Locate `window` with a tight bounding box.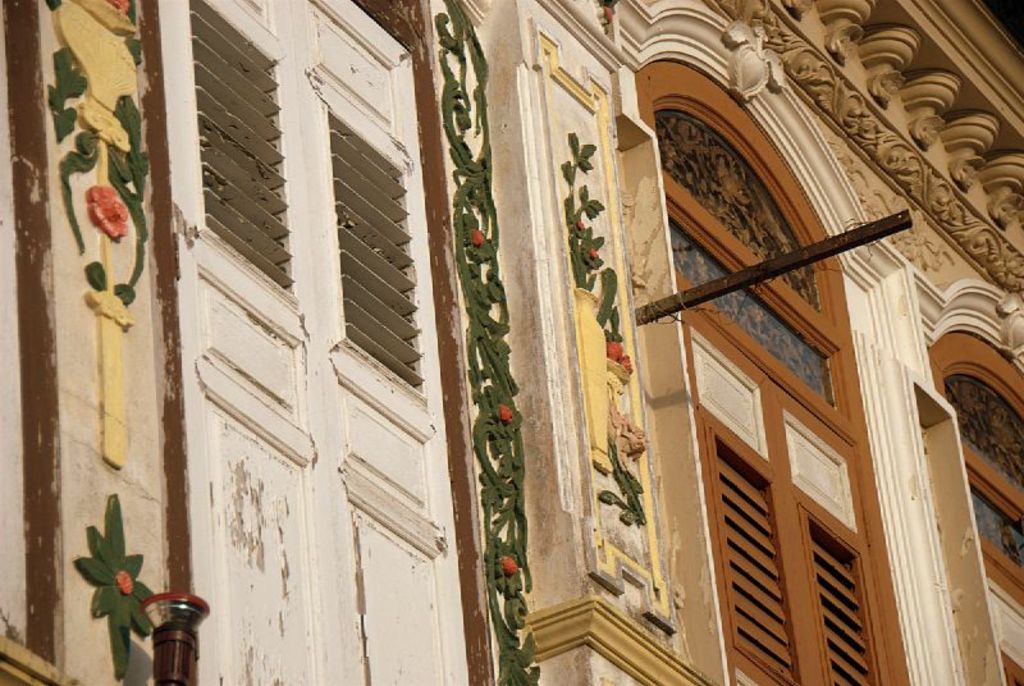
pyautogui.locateOnScreen(701, 413, 799, 685).
